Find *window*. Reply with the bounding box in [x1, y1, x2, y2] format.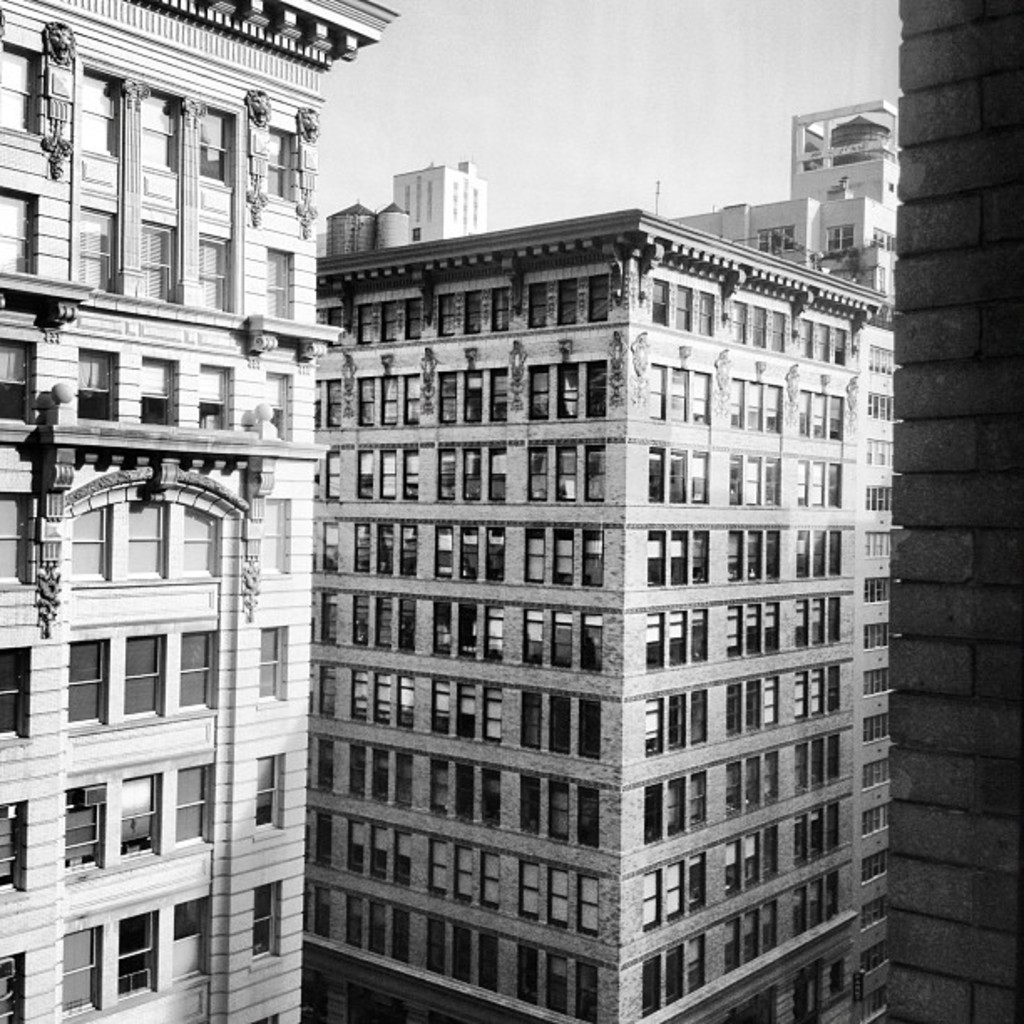
[316, 520, 338, 569].
